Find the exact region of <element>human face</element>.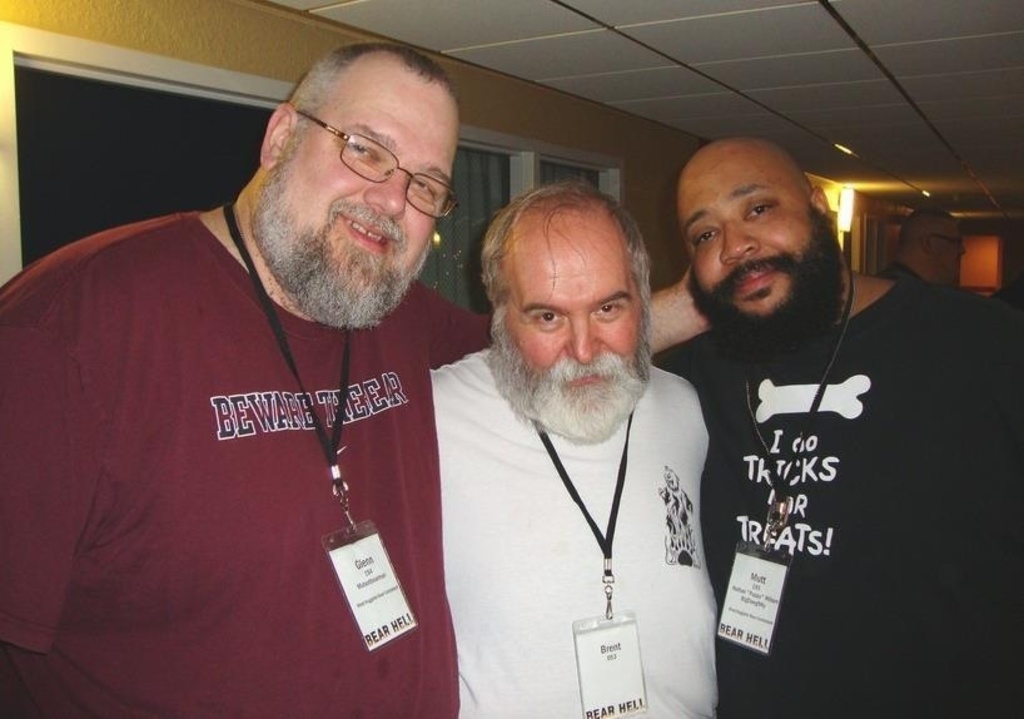
Exact region: l=277, t=83, r=459, b=329.
